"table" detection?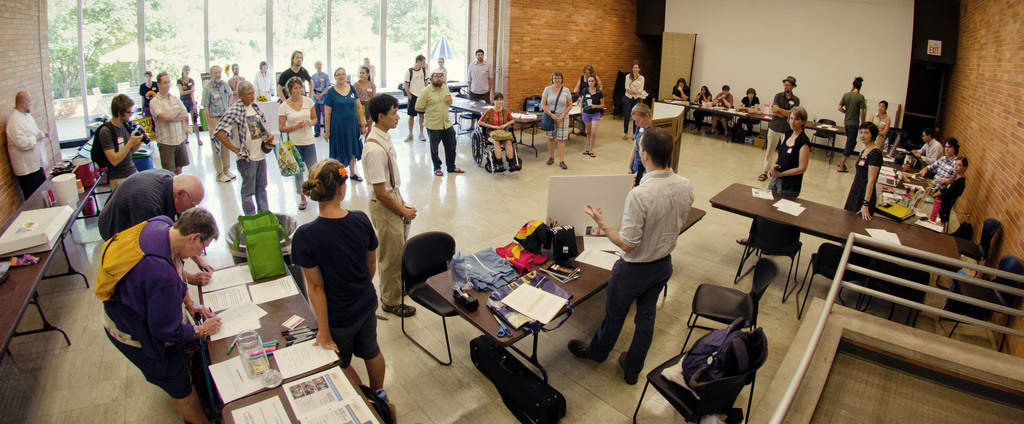
<bbox>445, 97, 544, 157</bbox>
